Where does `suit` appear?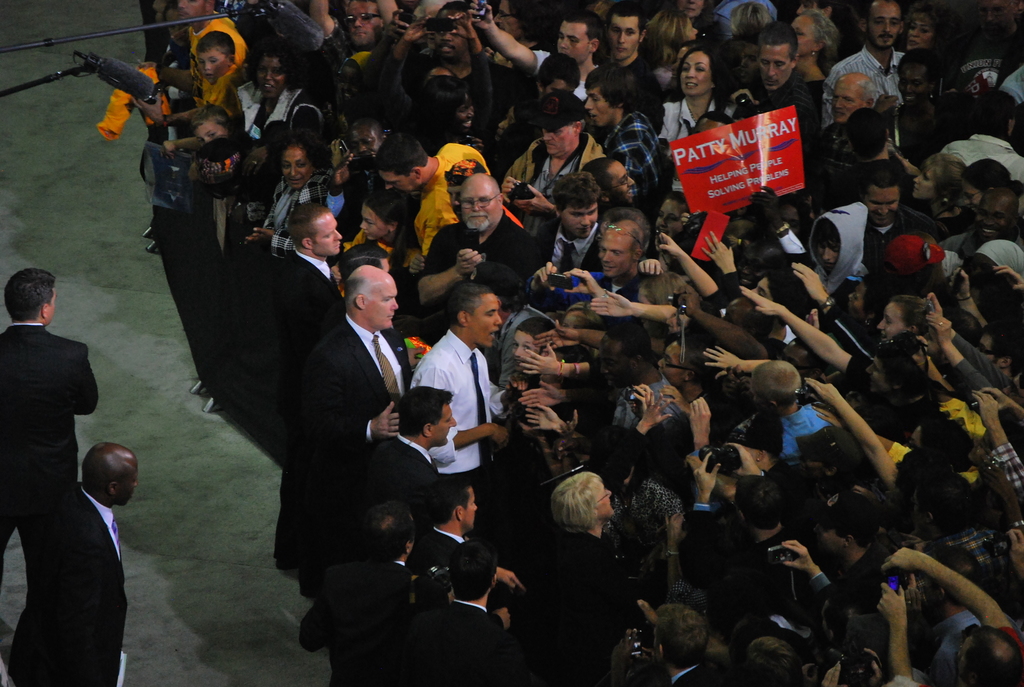
Appears at <region>276, 231, 410, 606</region>.
